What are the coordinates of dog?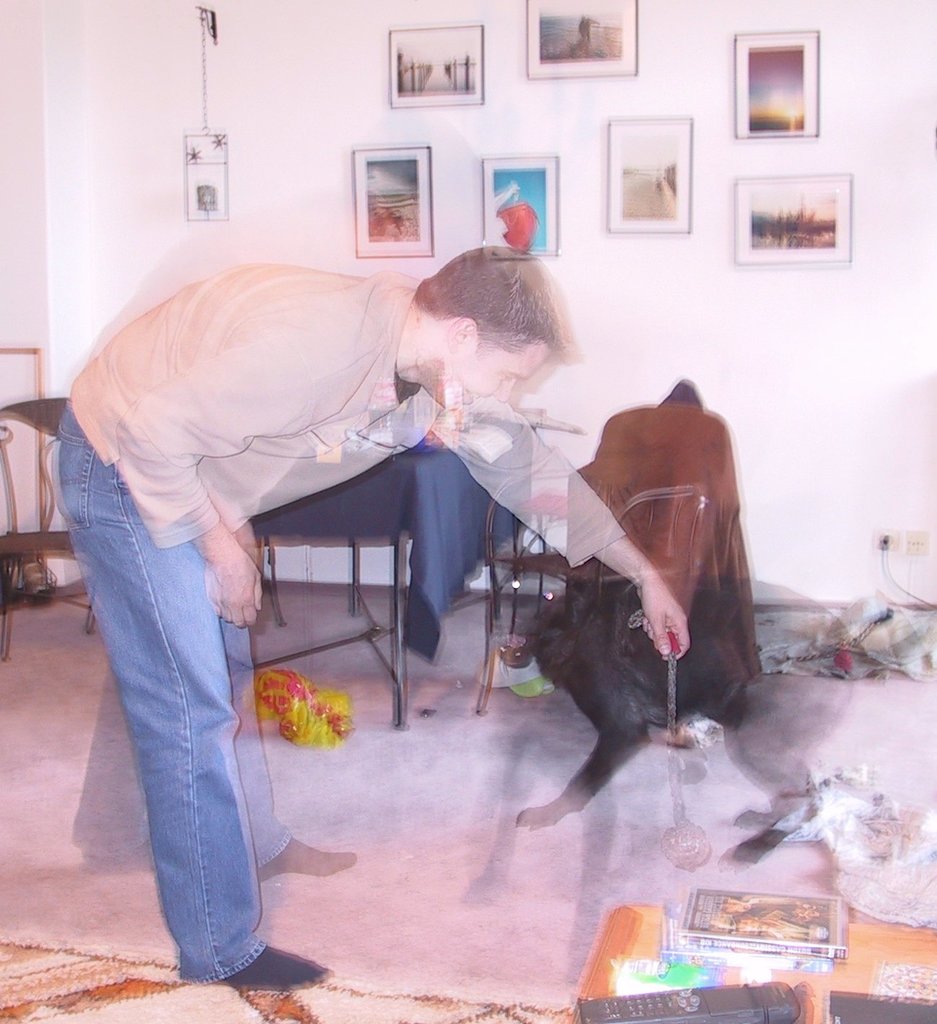
detection(483, 561, 851, 868).
